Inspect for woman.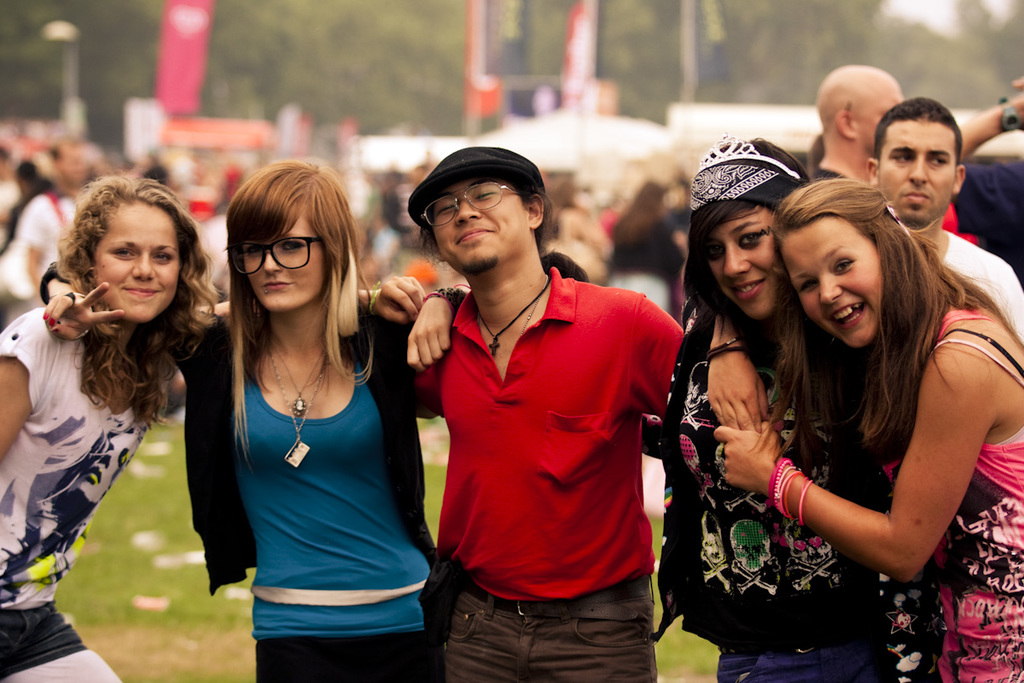
Inspection: (404, 132, 942, 682).
